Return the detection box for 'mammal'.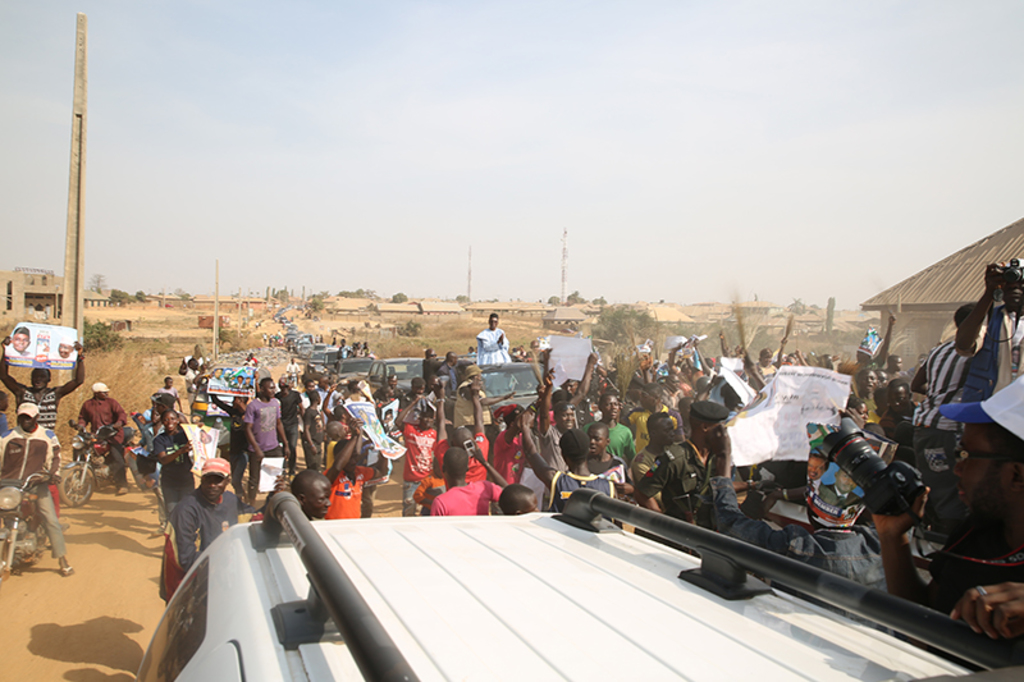
bbox=(253, 320, 262, 330).
